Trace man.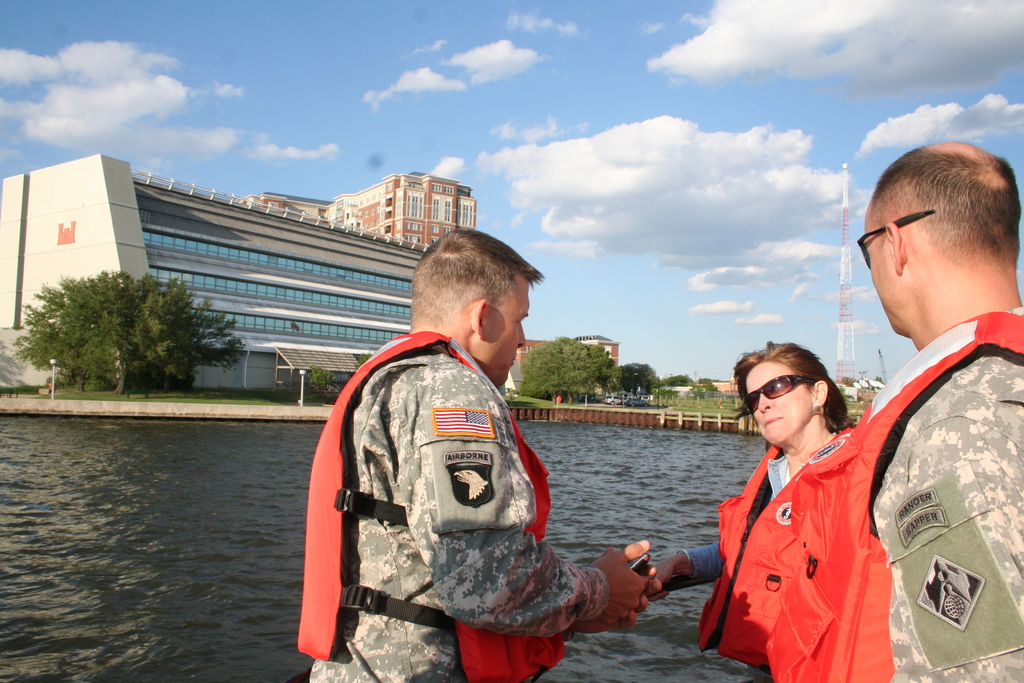
Traced to [x1=294, y1=240, x2=663, y2=682].
